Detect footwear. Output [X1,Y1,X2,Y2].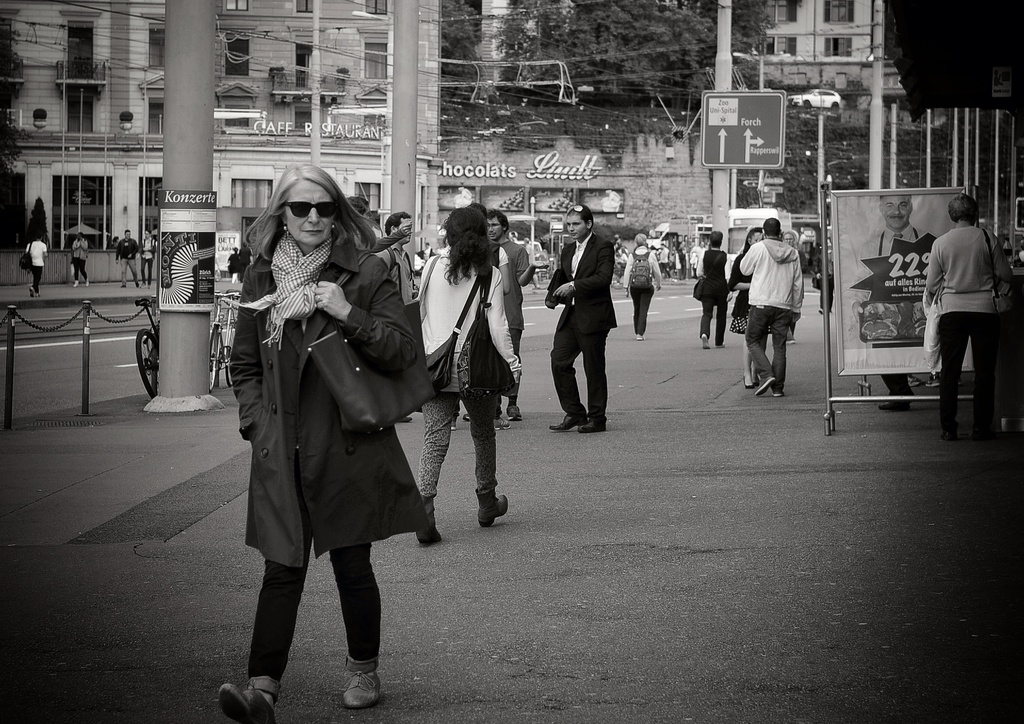
[419,499,444,544].
